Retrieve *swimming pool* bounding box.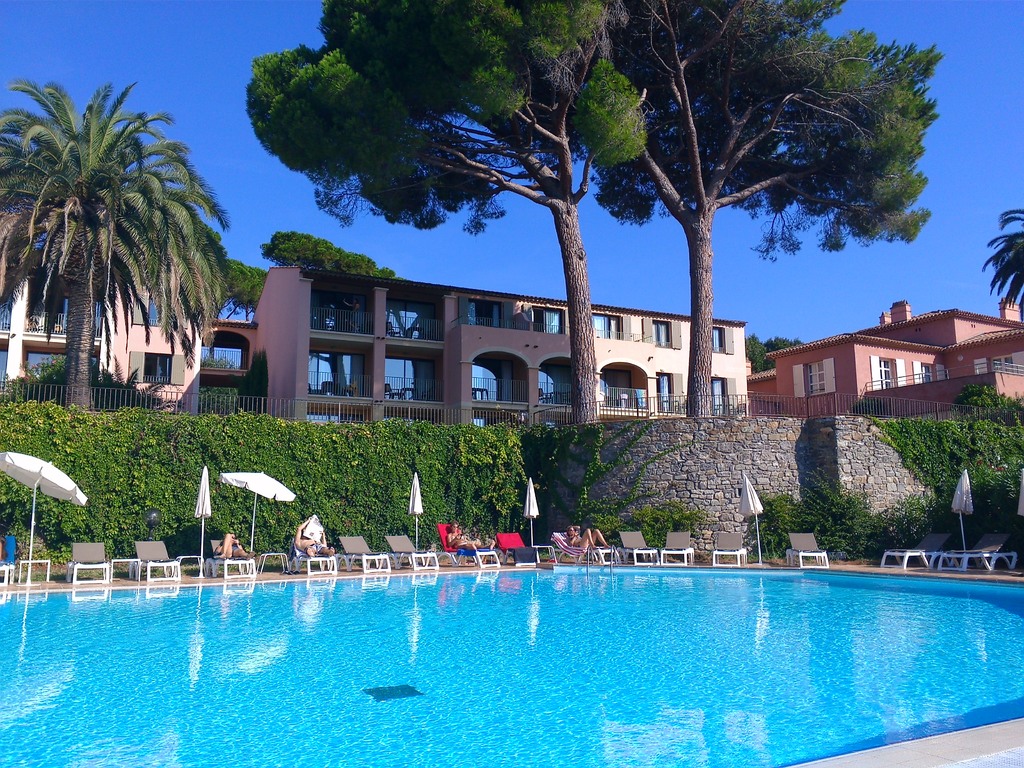
Bounding box: [x1=0, y1=563, x2=1023, y2=767].
